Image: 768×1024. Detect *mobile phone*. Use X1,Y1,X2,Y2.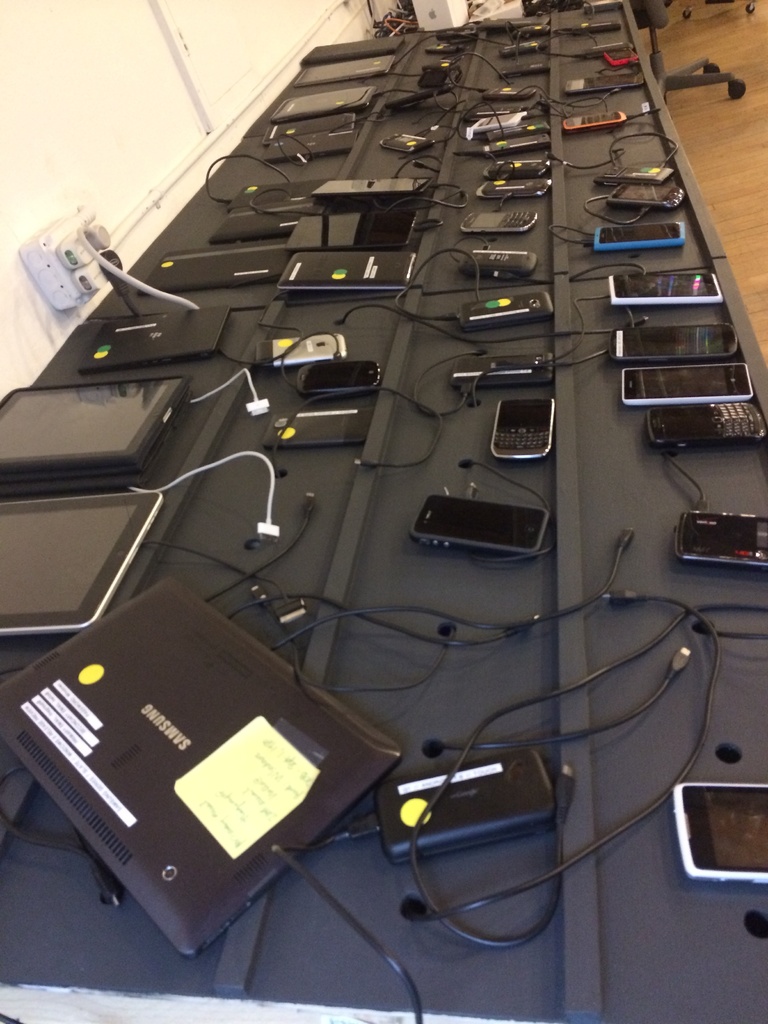
211,204,308,243.
